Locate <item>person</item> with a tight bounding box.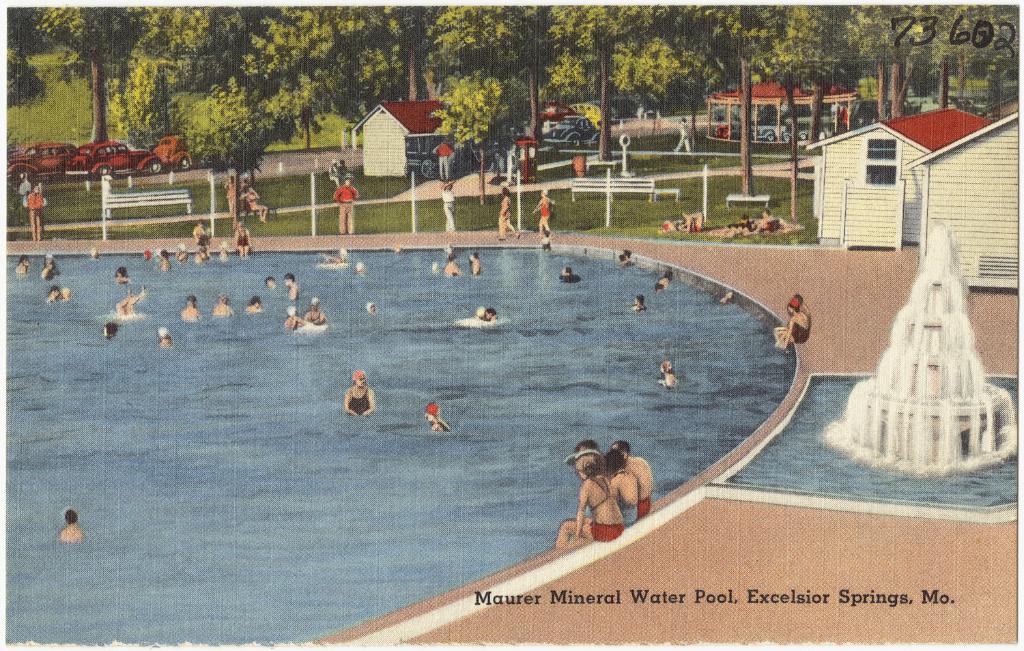
16,169,35,215.
